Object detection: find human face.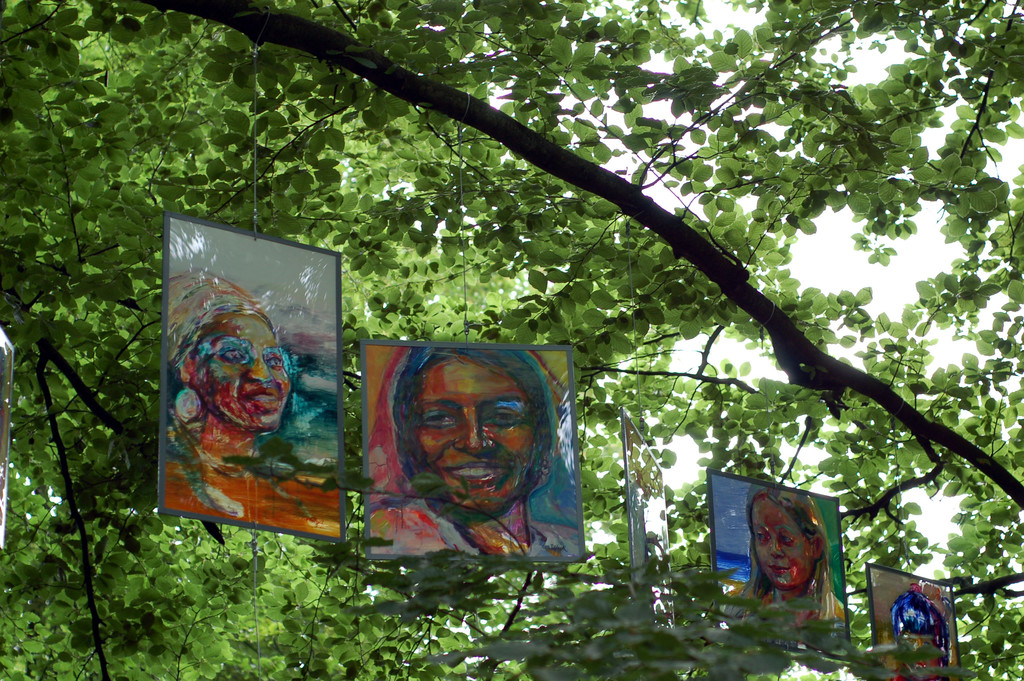
<bbox>194, 315, 291, 433</bbox>.
